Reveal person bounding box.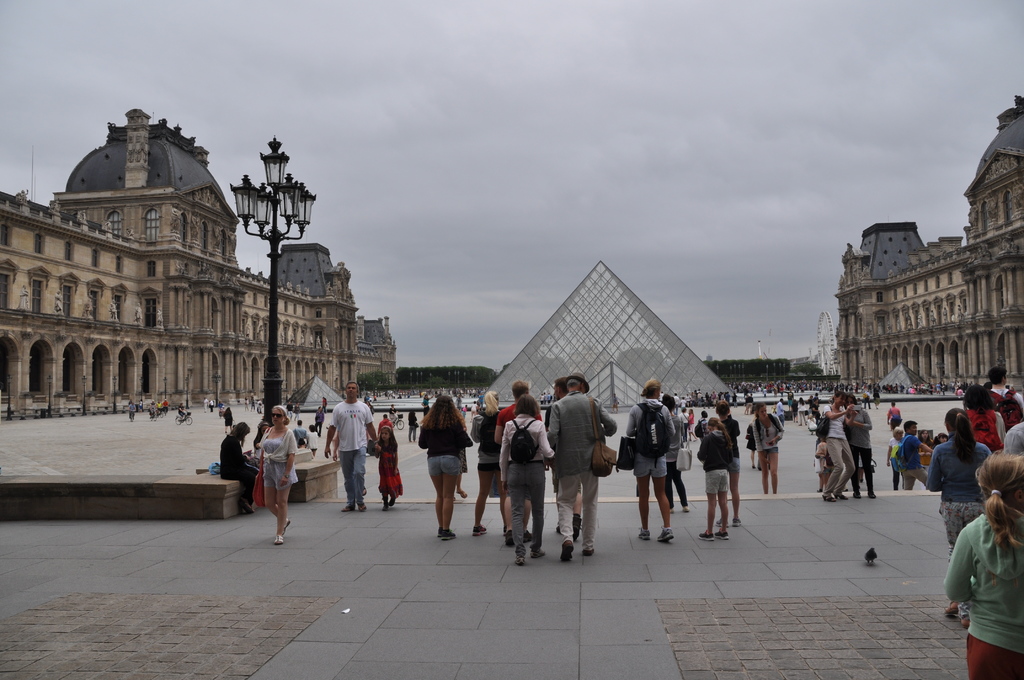
Revealed: {"x1": 417, "y1": 393, "x2": 471, "y2": 536}.
